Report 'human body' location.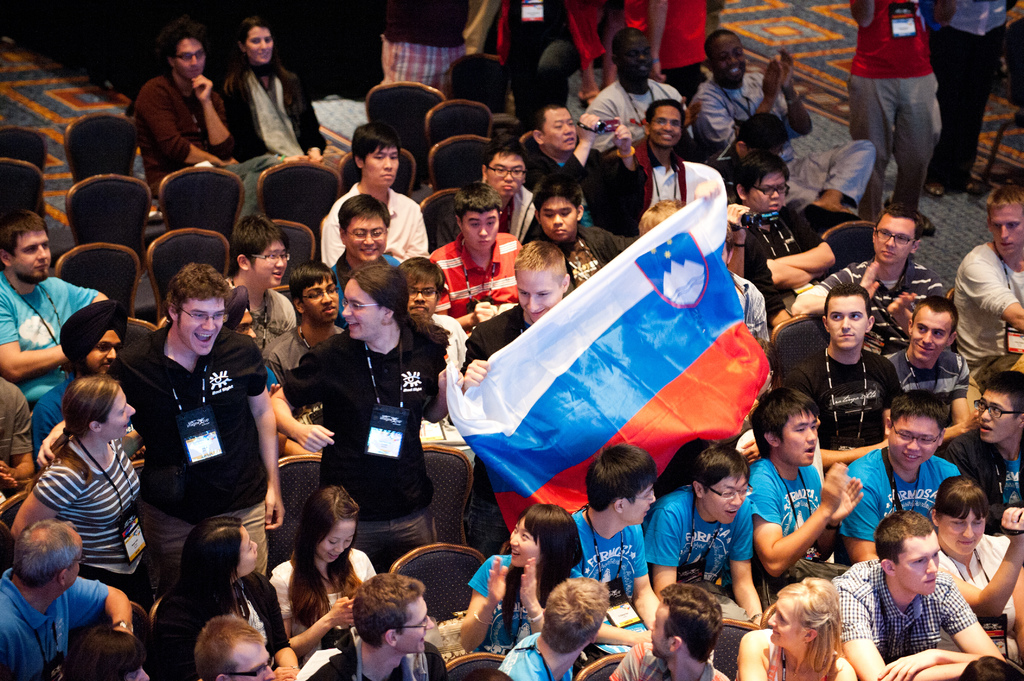
Report: left=218, top=221, right=296, bottom=398.
